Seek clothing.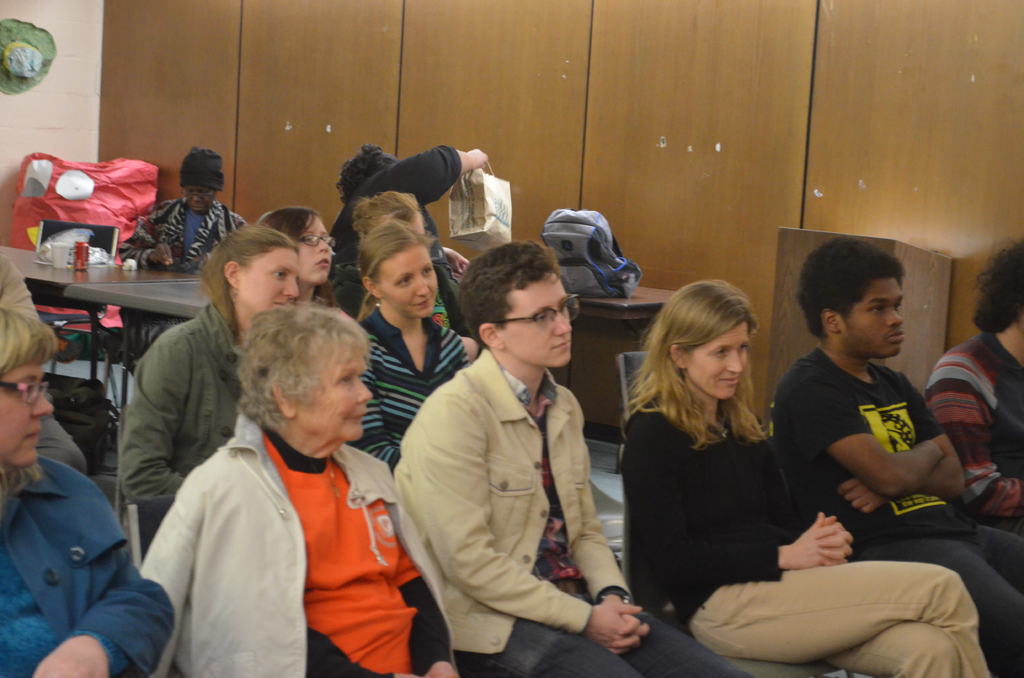
x1=785, y1=328, x2=1022, y2=643.
